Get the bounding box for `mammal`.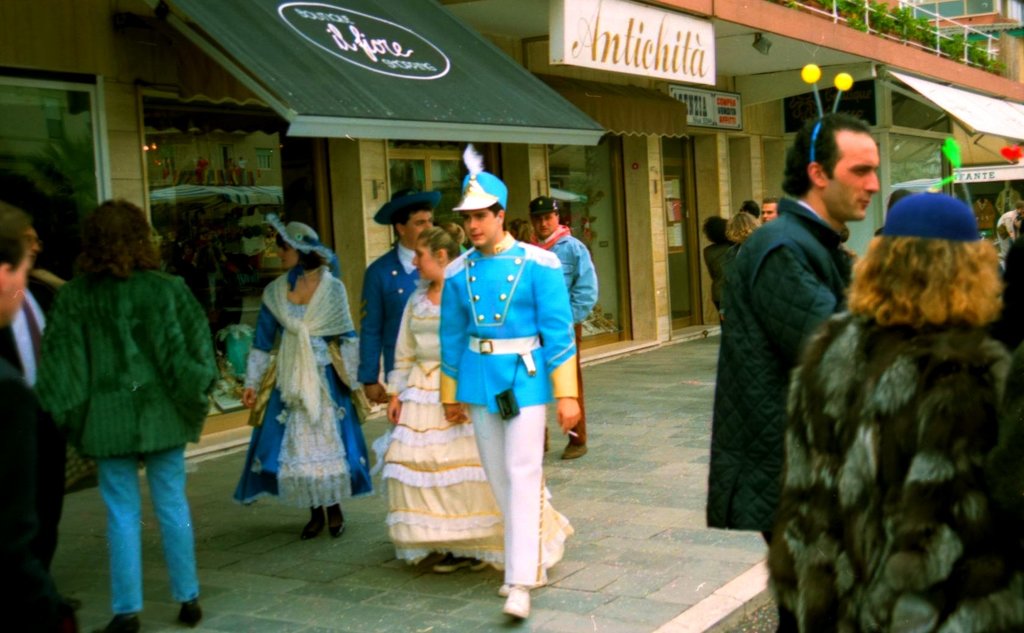
(x1=31, y1=204, x2=216, y2=607).
